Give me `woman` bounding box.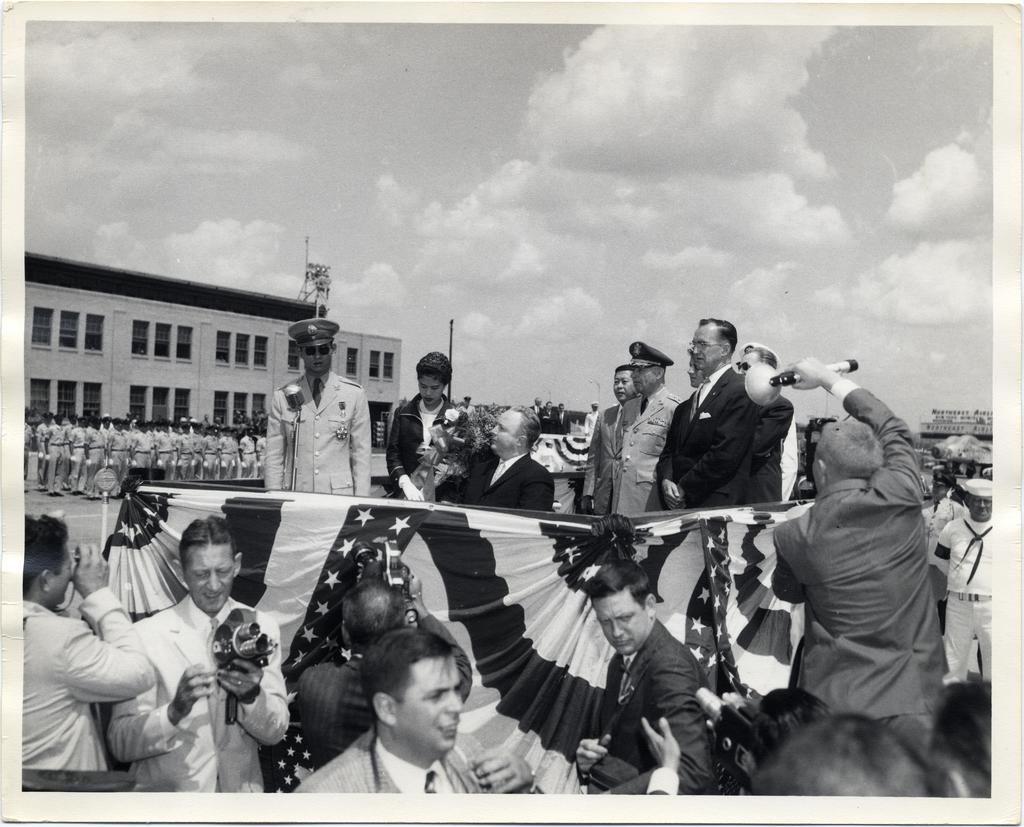
{"left": 381, "top": 353, "right": 471, "bottom": 496}.
